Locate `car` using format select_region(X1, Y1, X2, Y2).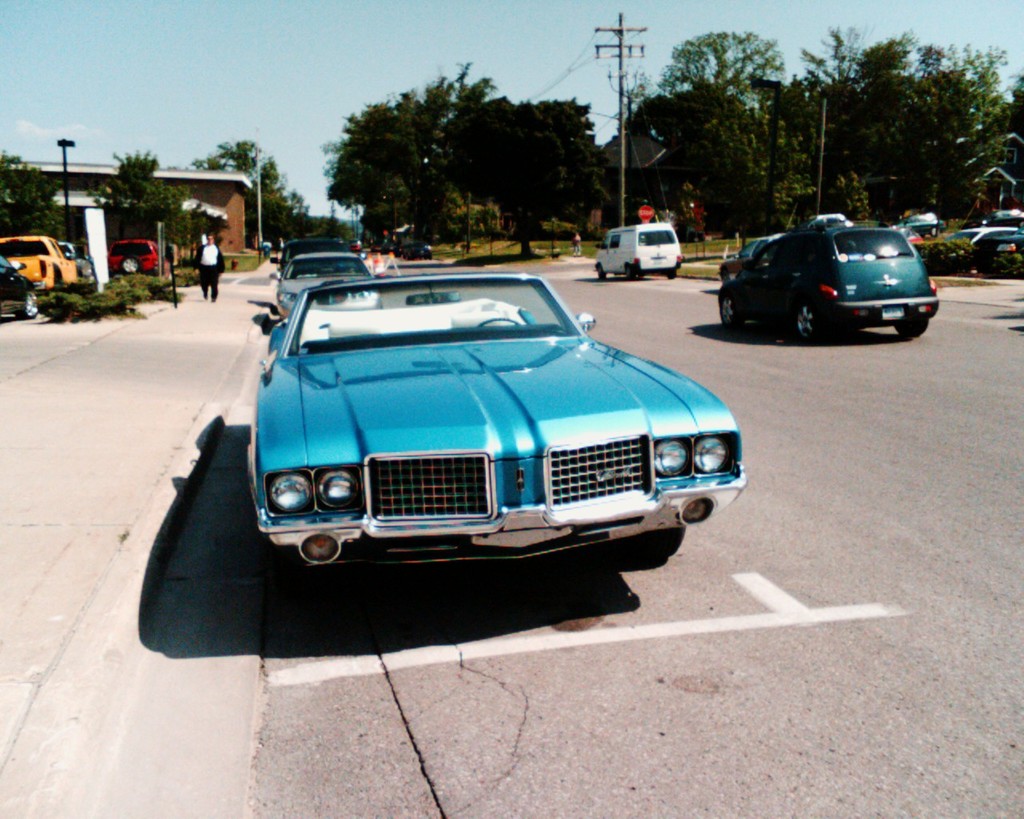
select_region(973, 220, 1023, 280).
